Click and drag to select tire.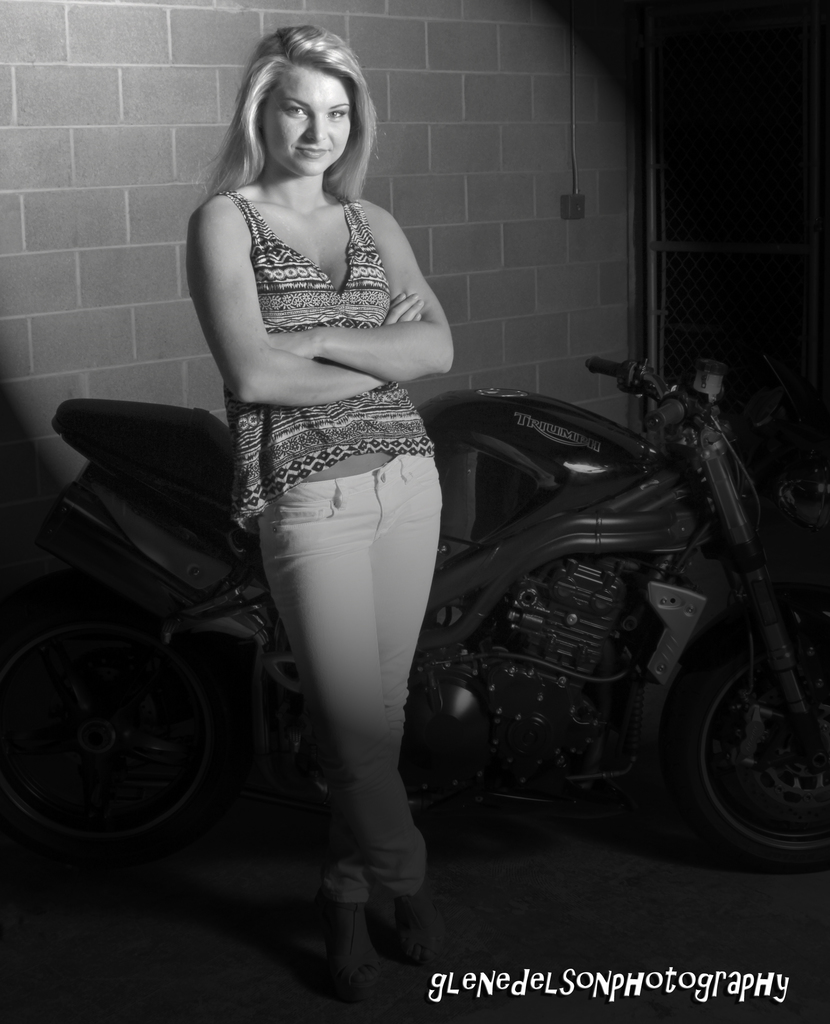
Selection: (x1=660, y1=623, x2=815, y2=866).
